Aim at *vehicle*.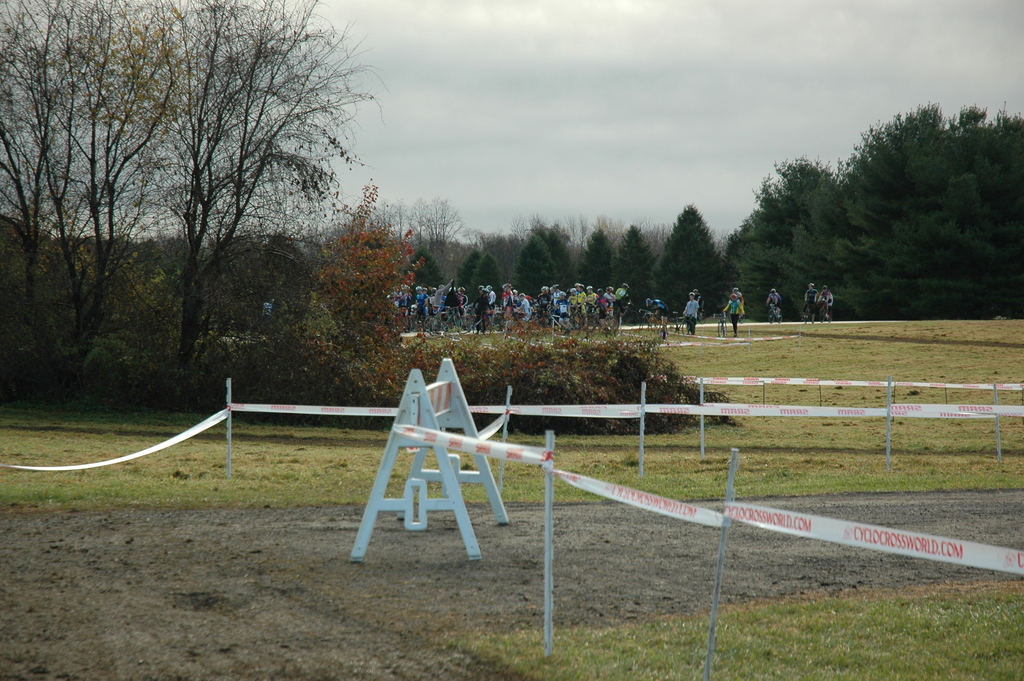
Aimed at 768/302/782/324.
